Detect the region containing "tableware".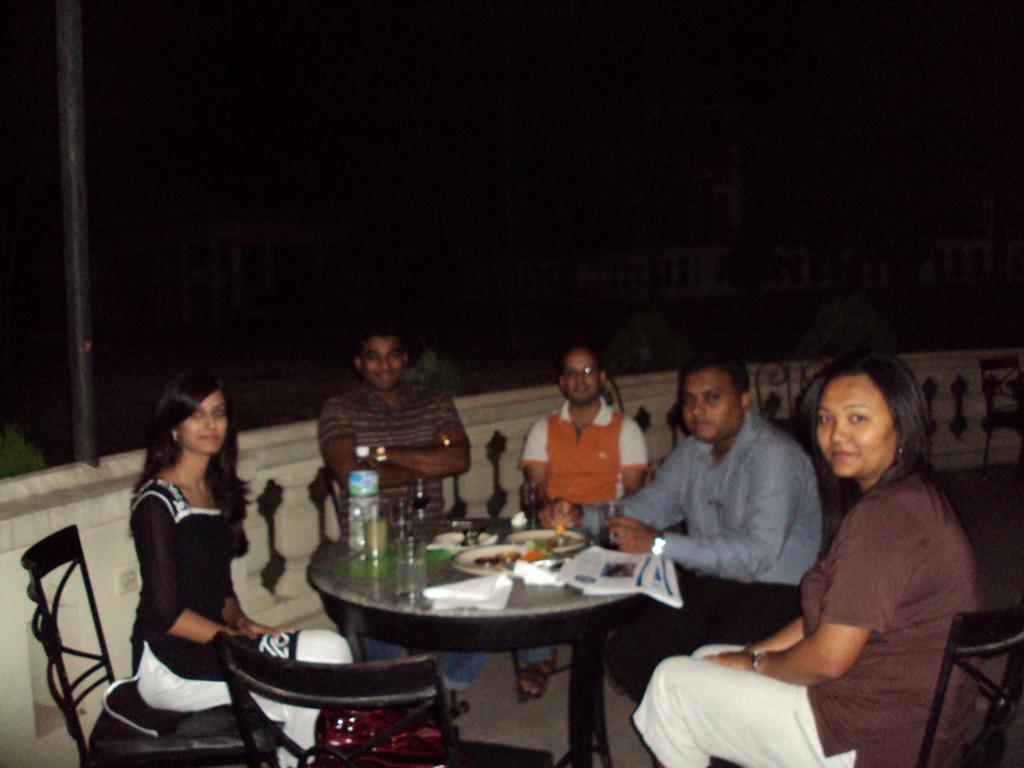
select_region(398, 538, 430, 595).
